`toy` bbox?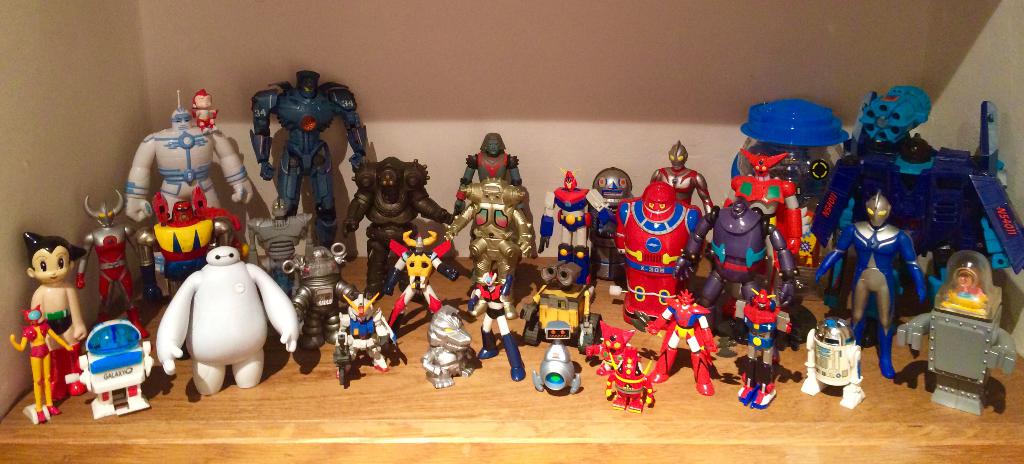
select_region(529, 320, 583, 396)
